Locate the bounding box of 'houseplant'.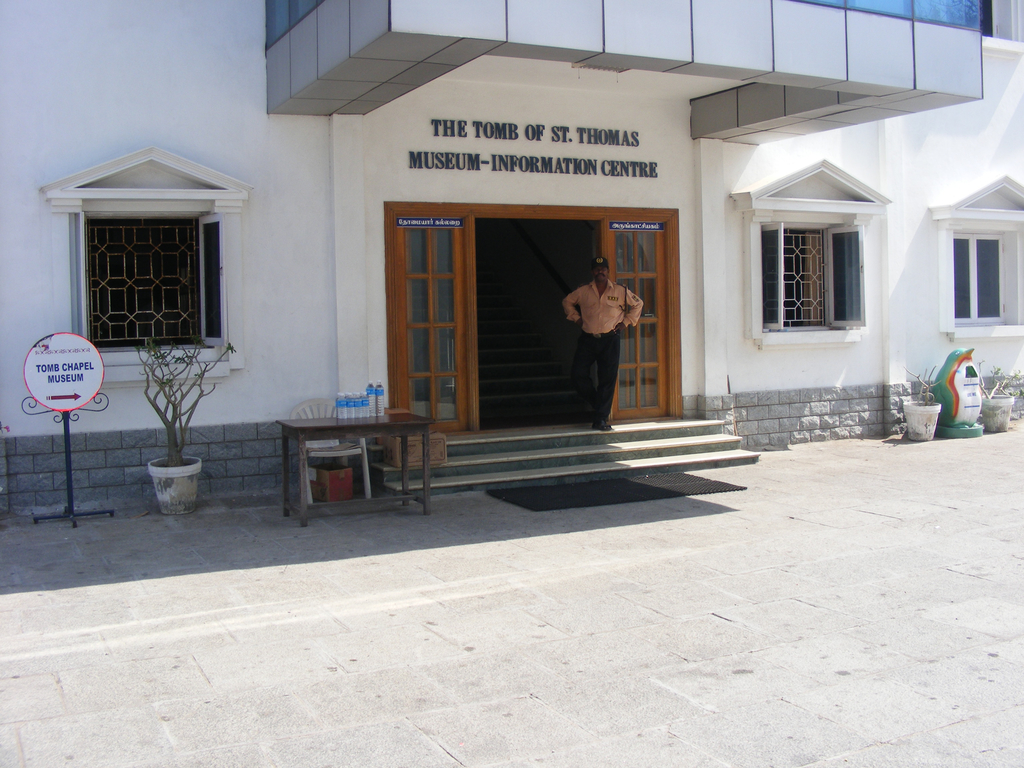
Bounding box: l=128, t=344, r=239, b=516.
